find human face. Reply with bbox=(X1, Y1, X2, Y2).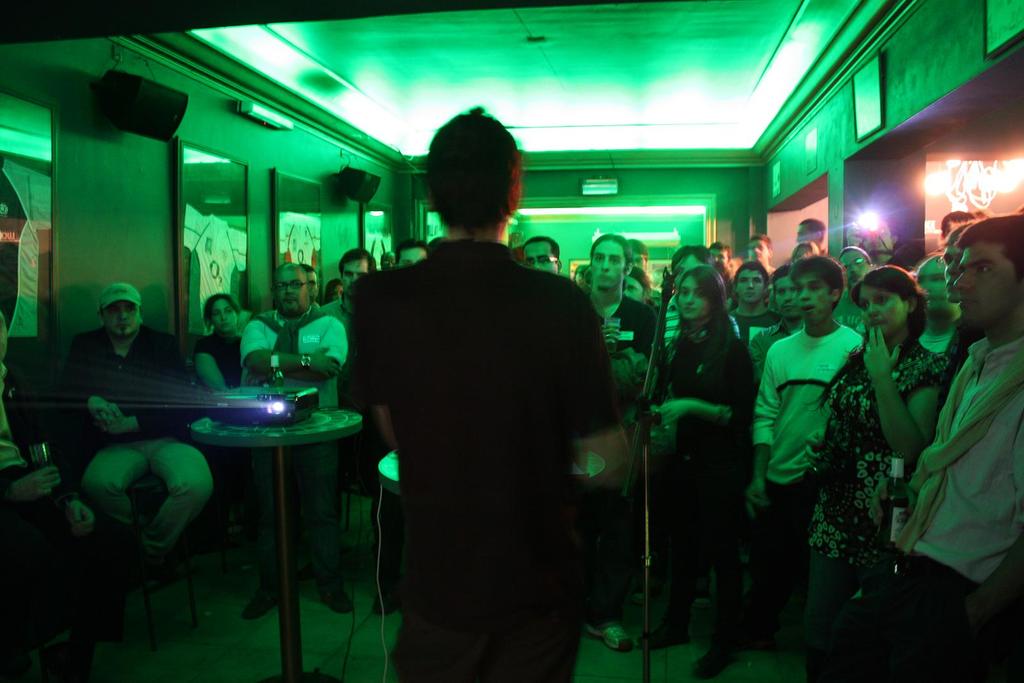
bbox=(621, 277, 643, 306).
